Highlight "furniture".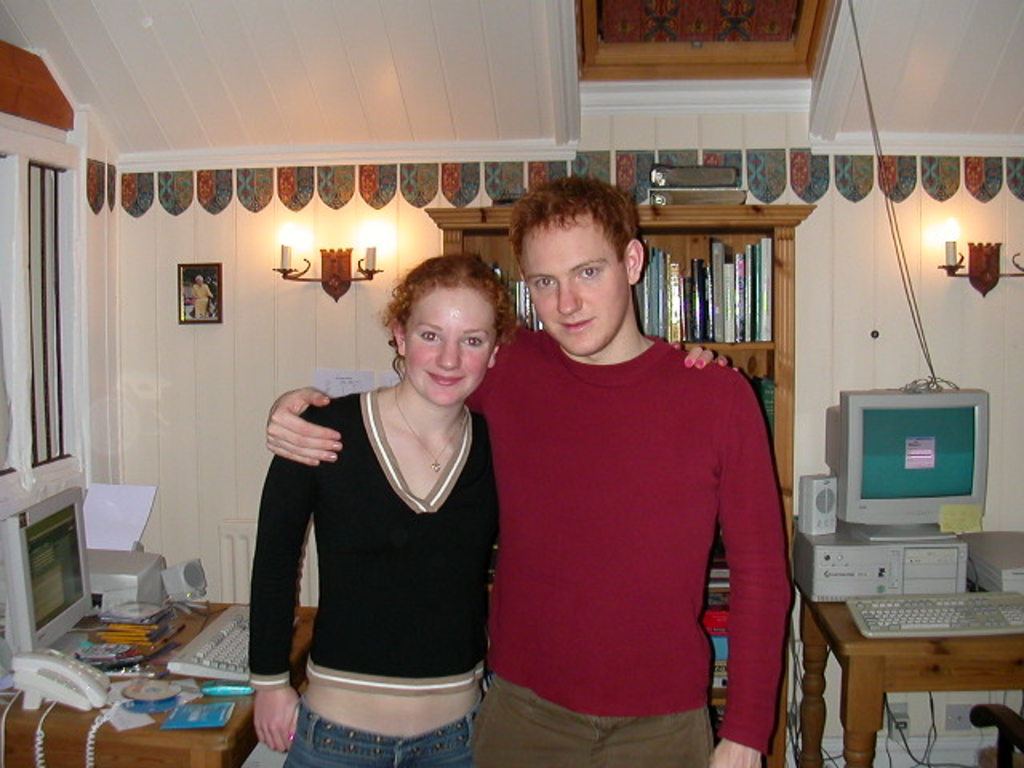
Highlighted region: (left=0, top=603, right=317, bottom=766).
